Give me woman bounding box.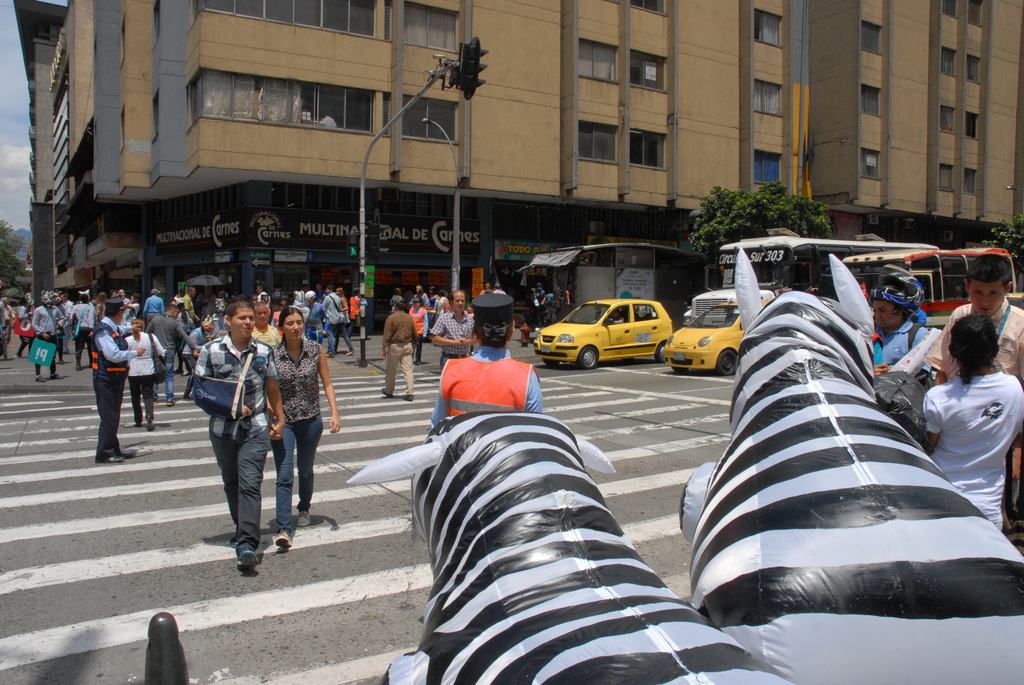
l=122, t=315, r=163, b=430.
